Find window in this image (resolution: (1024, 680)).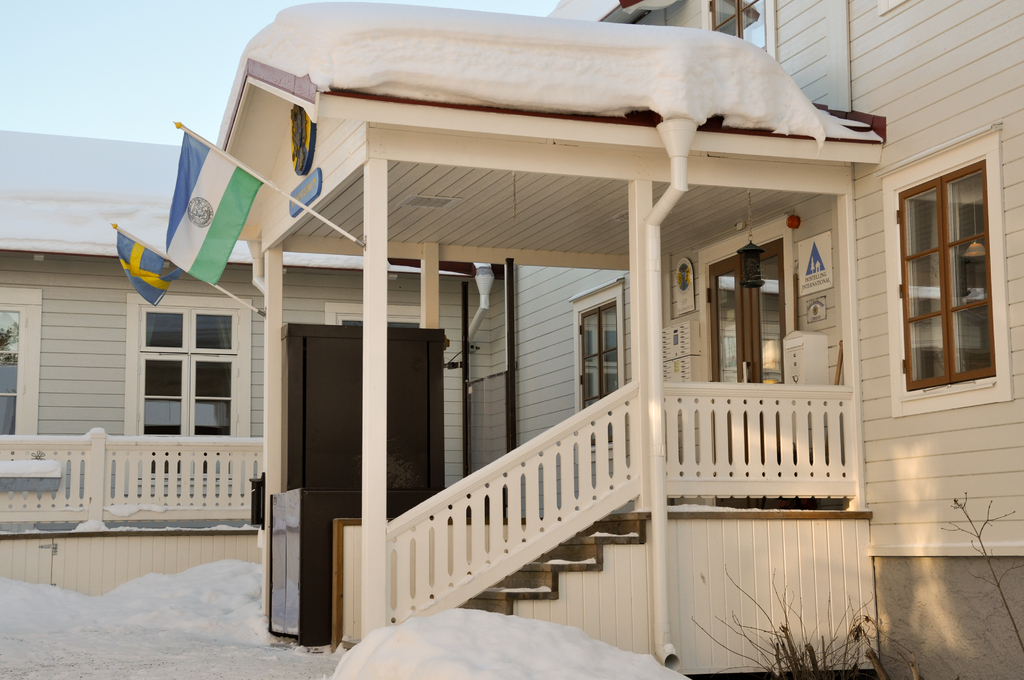
0, 304, 28, 449.
